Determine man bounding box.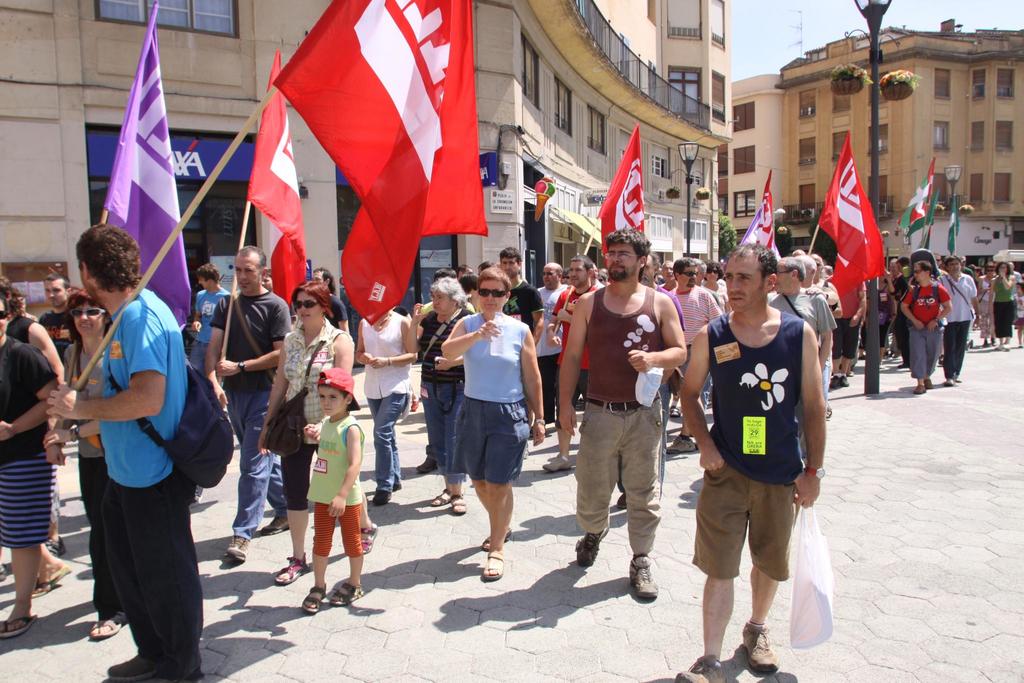
Determined: detection(659, 259, 680, 292).
